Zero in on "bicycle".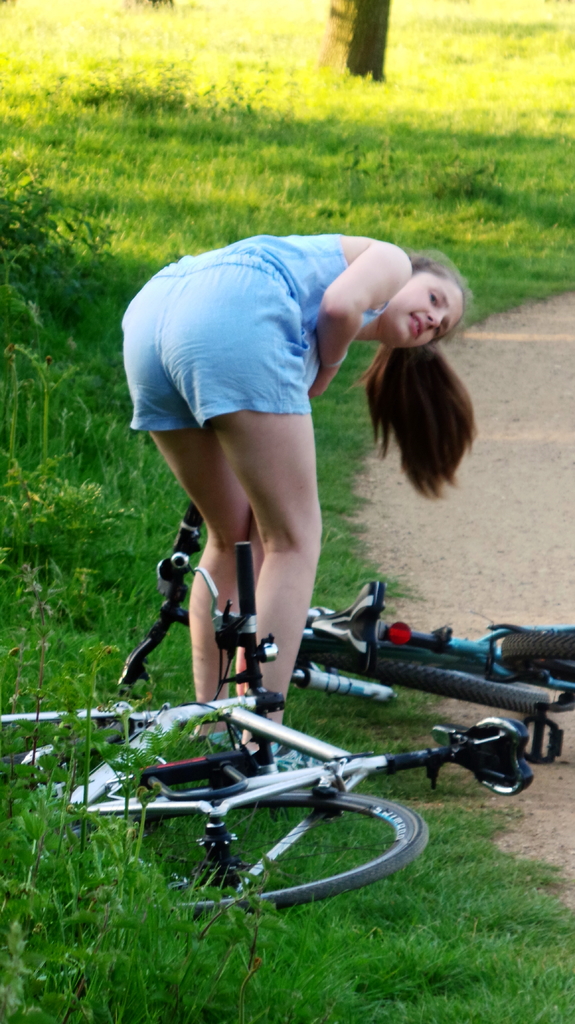
Zeroed in: (99,490,574,765).
